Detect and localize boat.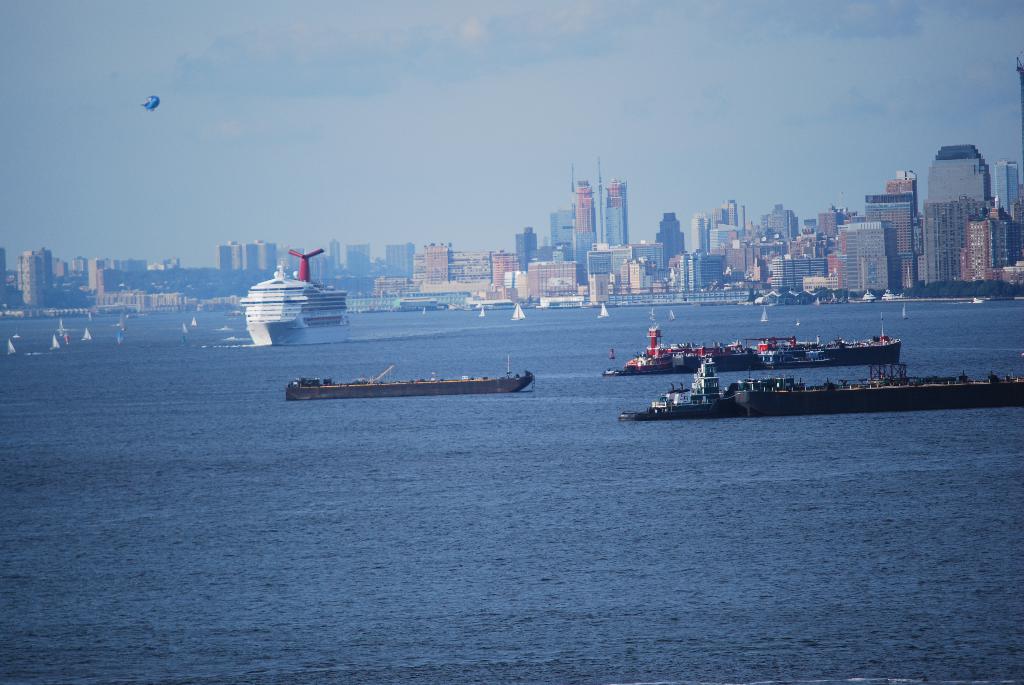
Localized at 600 303 612 319.
